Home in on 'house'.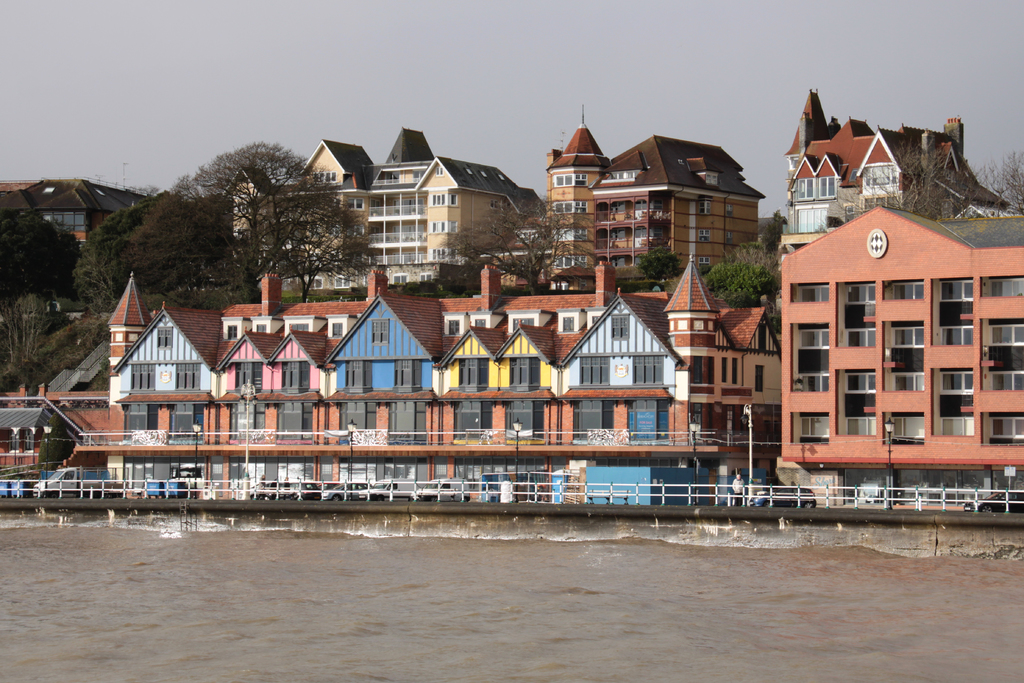
Homed in at BBox(3, 394, 114, 513).
